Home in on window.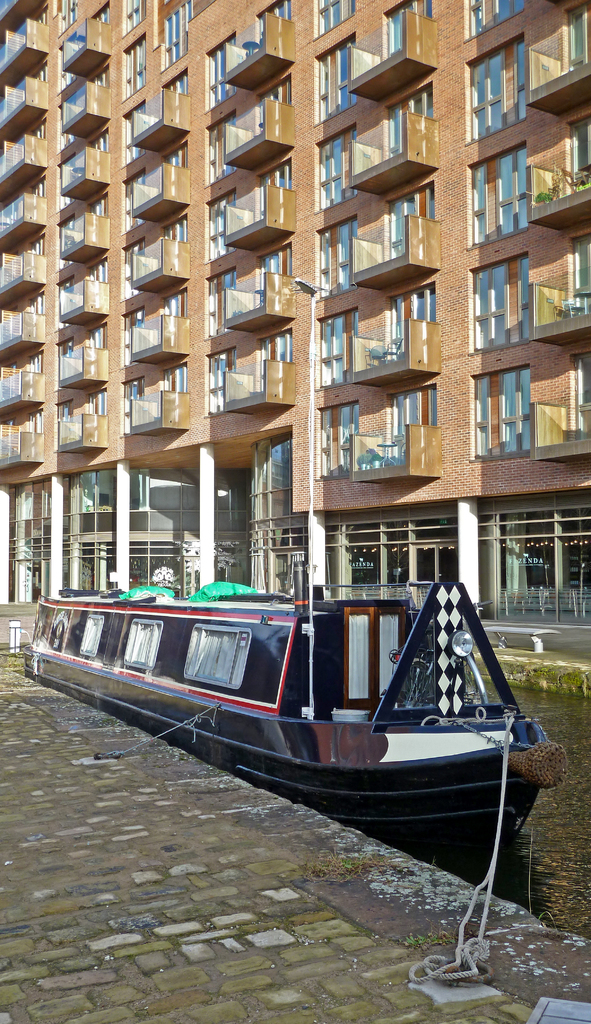
Homed in at rect(473, 368, 535, 464).
